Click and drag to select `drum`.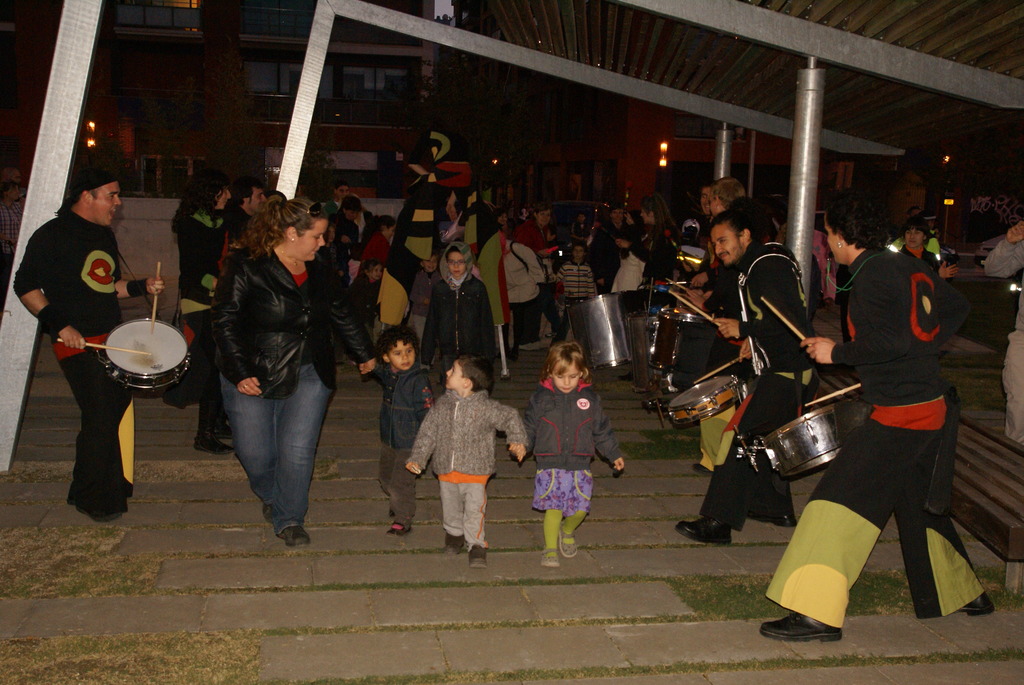
Selection: box=[665, 376, 745, 425].
